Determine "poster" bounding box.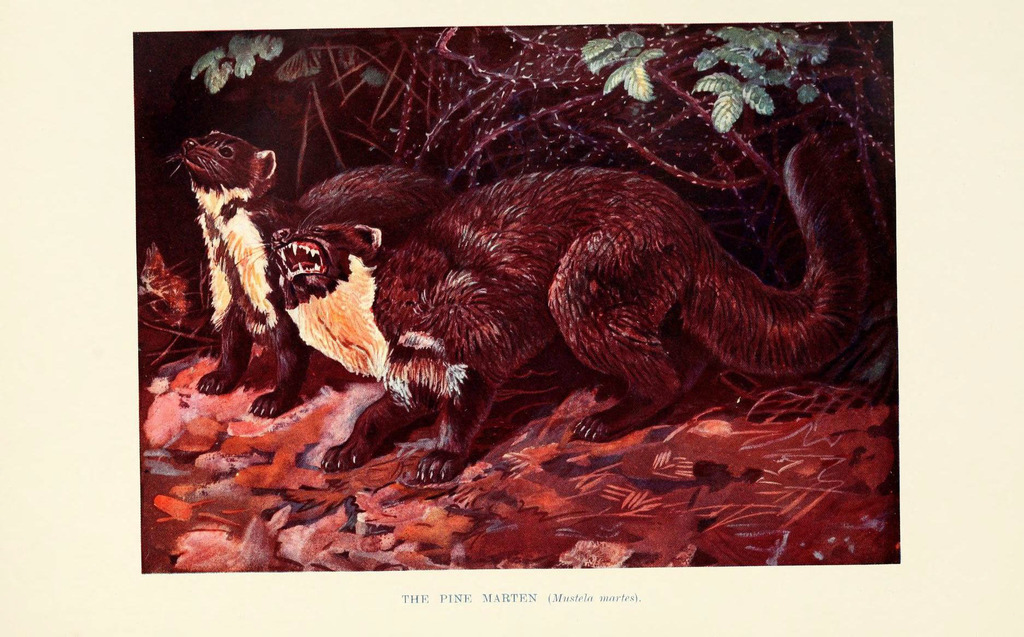
Determined: Rect(131, 22, 896, 572).
